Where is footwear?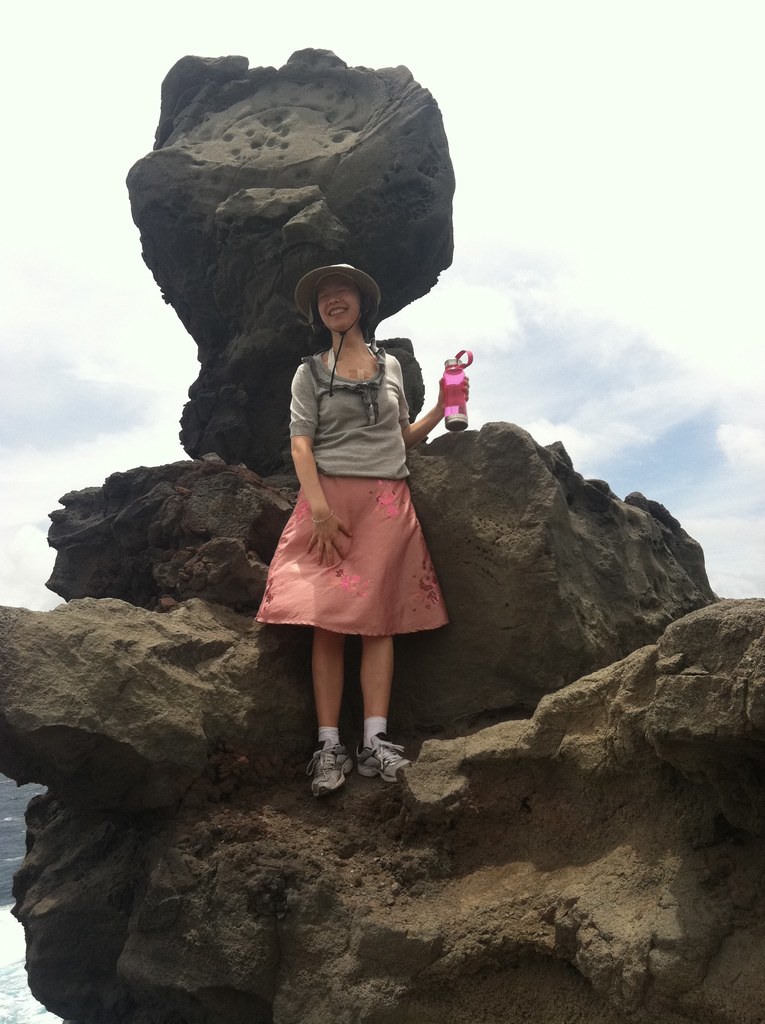
{"left": 295, "top": 726, "right": 400, "bottom": 803}.
